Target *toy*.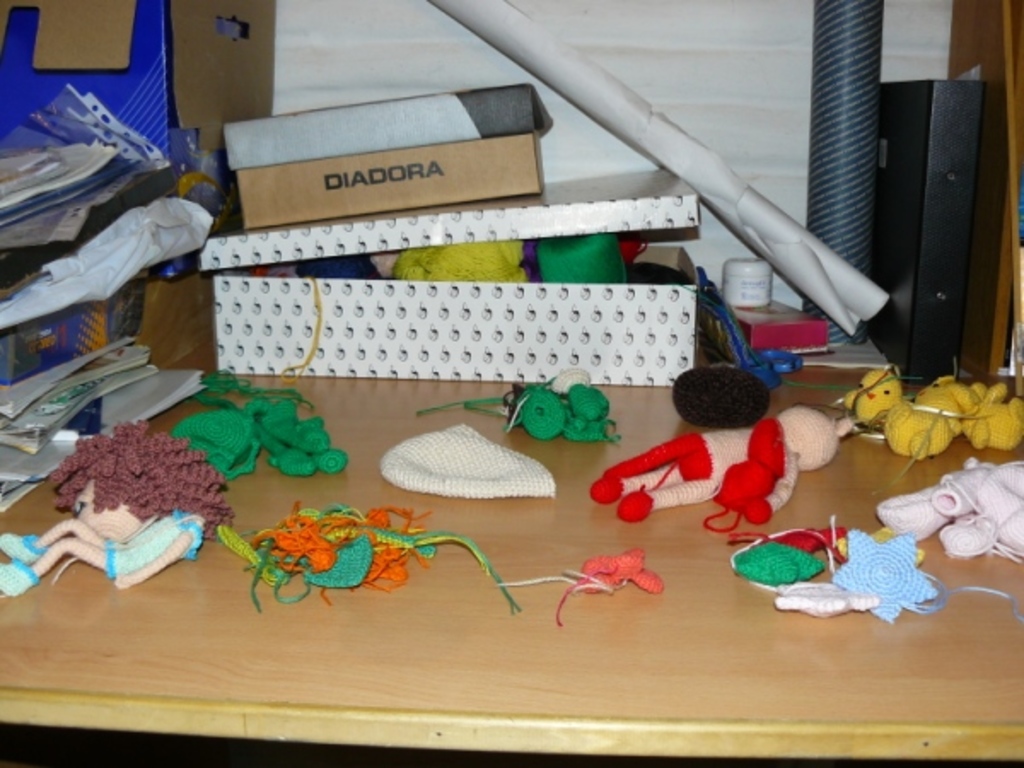
Target region: {"x1": 0, "y1": 509, "x2": 198, "y2": 592}.
